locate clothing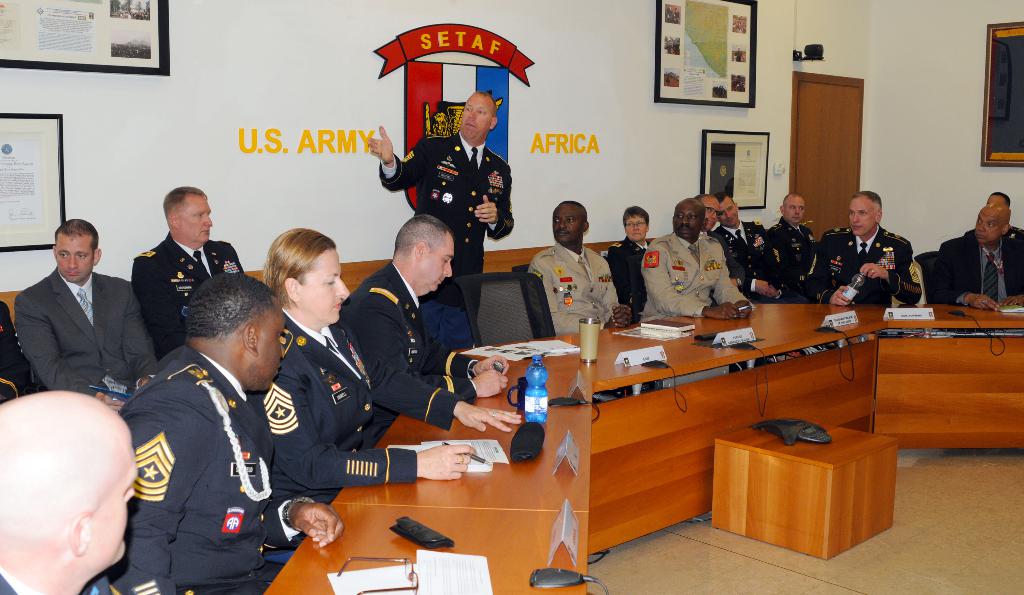
(772, 212, 817, 299)
